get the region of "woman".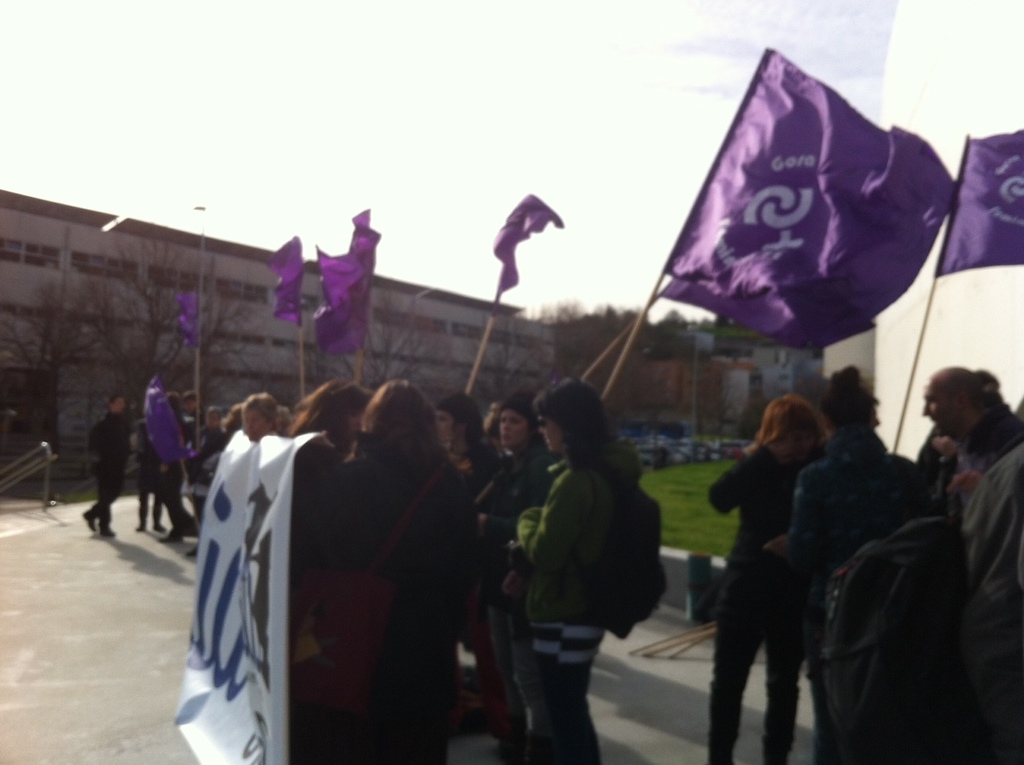
<region>770, 367, 932, 764</region>.
